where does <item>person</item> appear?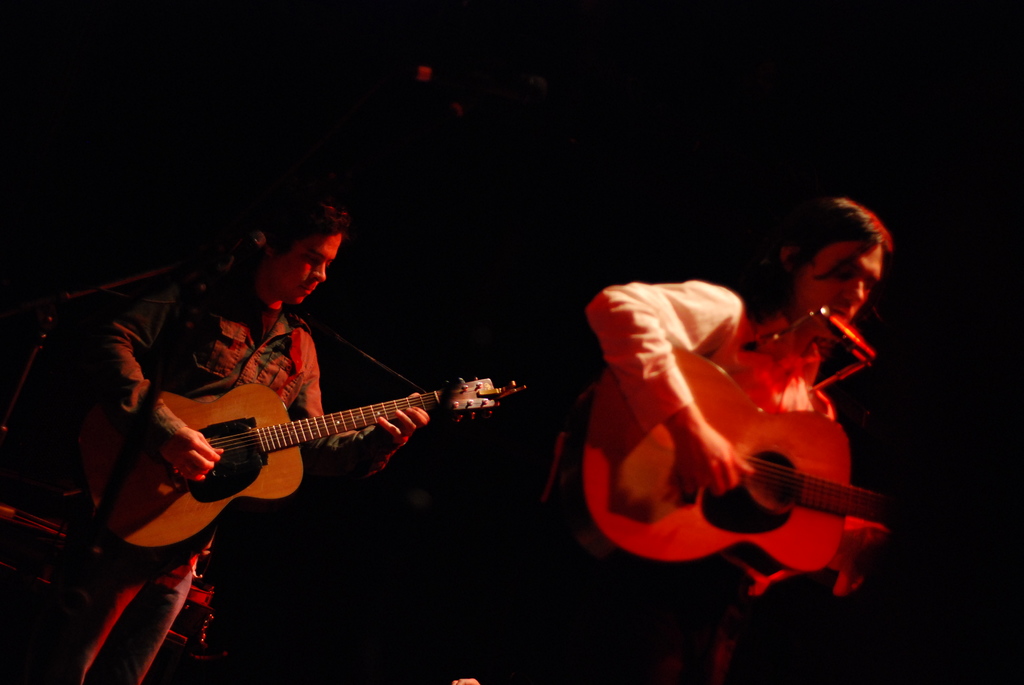
Appears at 579,195,907,684.
